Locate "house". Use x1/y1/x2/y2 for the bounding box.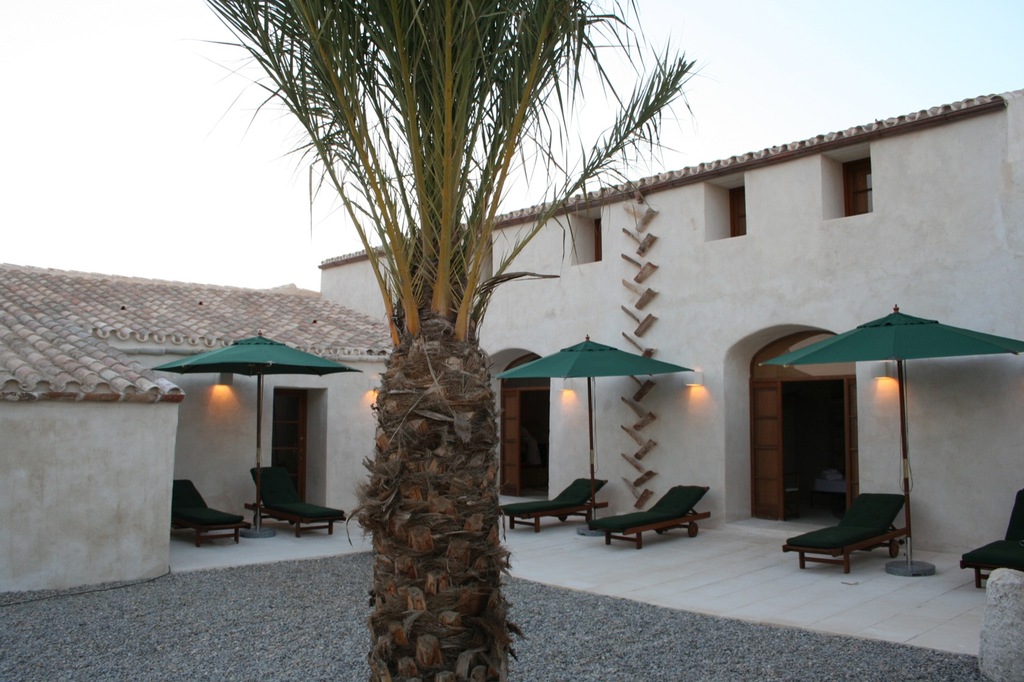
317/88/1023/561.
